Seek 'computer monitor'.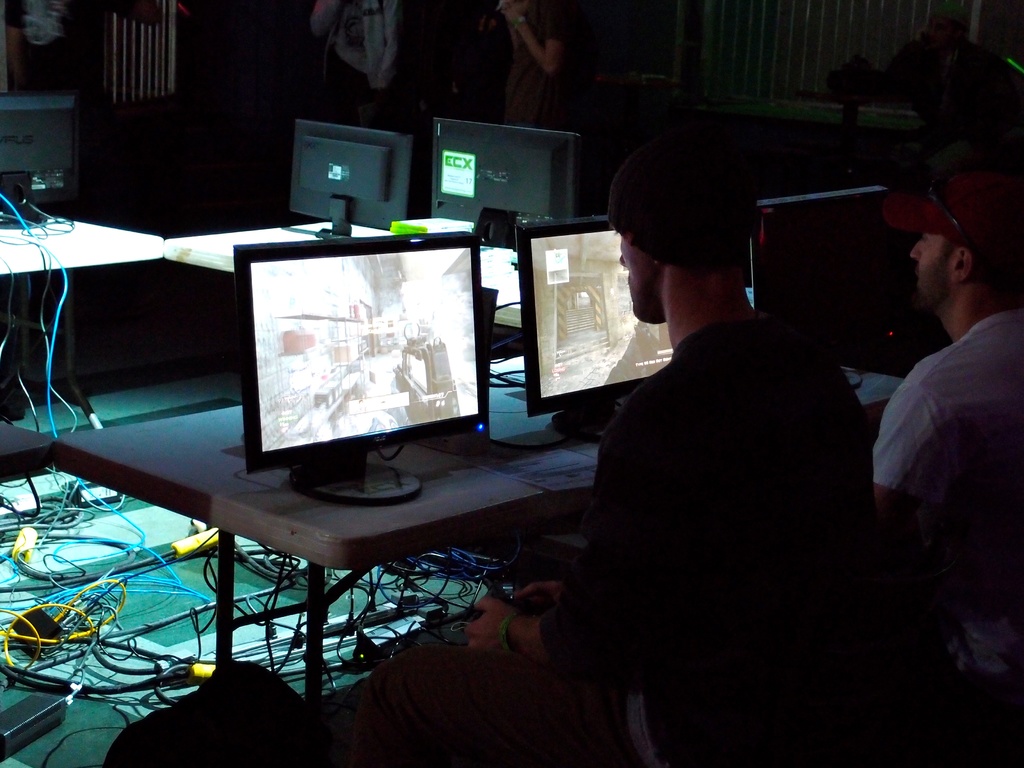
locate(432, 119, 583, 247).
